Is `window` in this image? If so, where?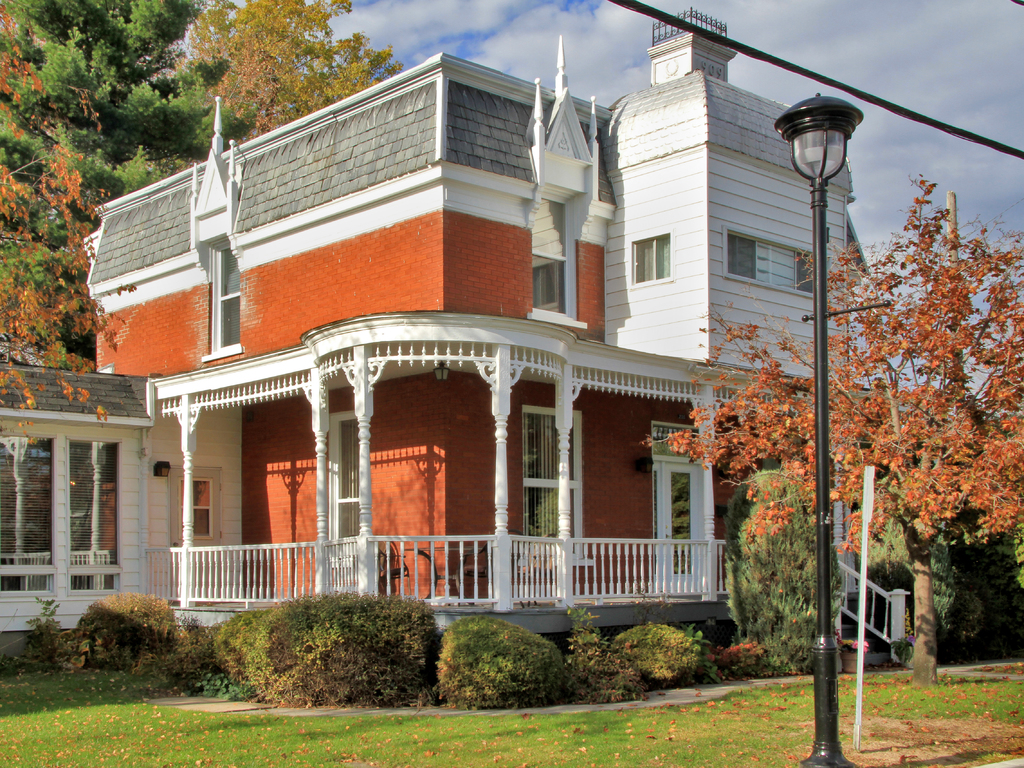
Yes, at {"x1": 212, "y1": 244, "x2": 241, "y2": 348}.
